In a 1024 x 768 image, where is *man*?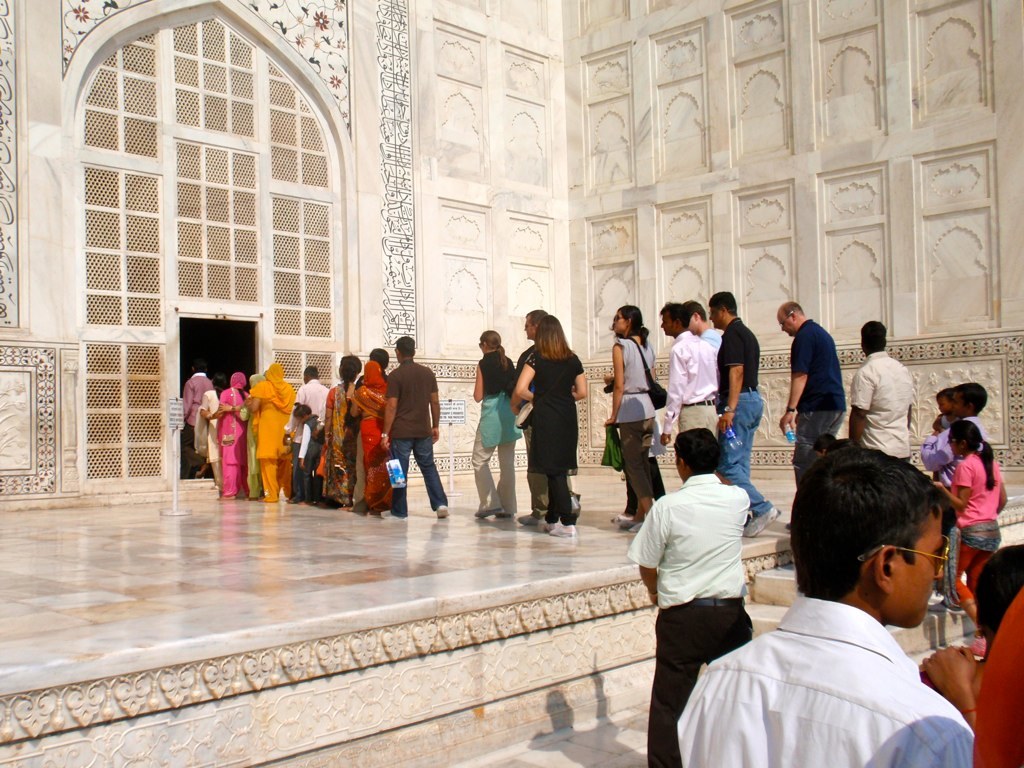
bbox=(778, 297, 845, 526).
